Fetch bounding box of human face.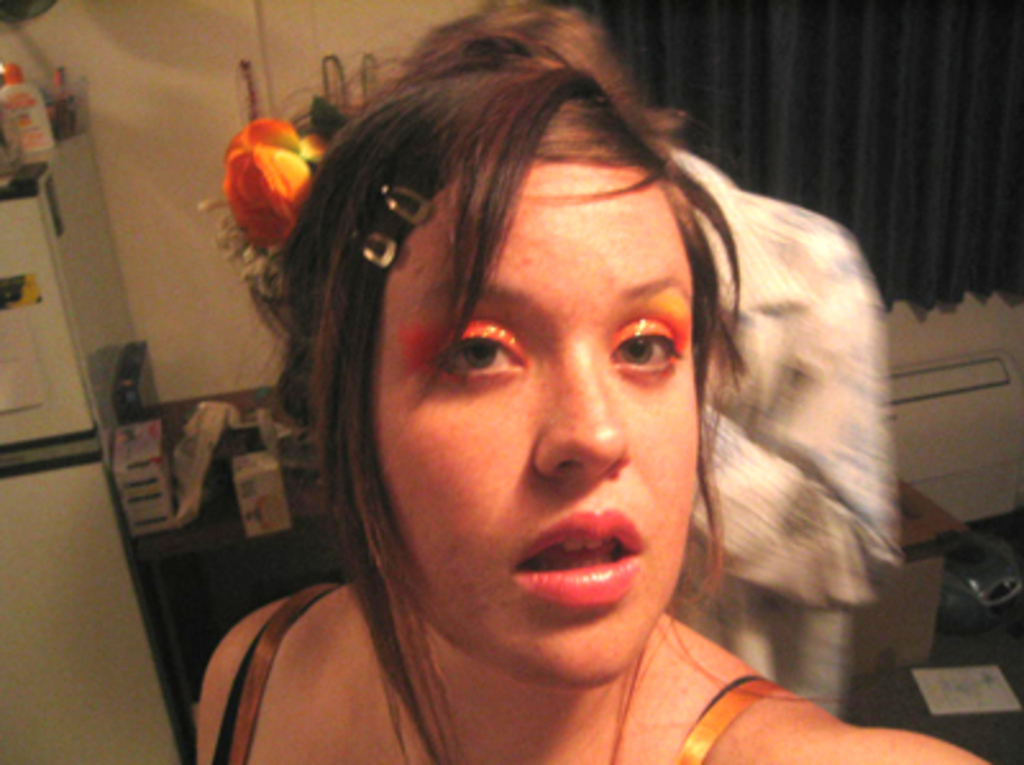
Bbox: bbox=(374, 161, 704, 688).
